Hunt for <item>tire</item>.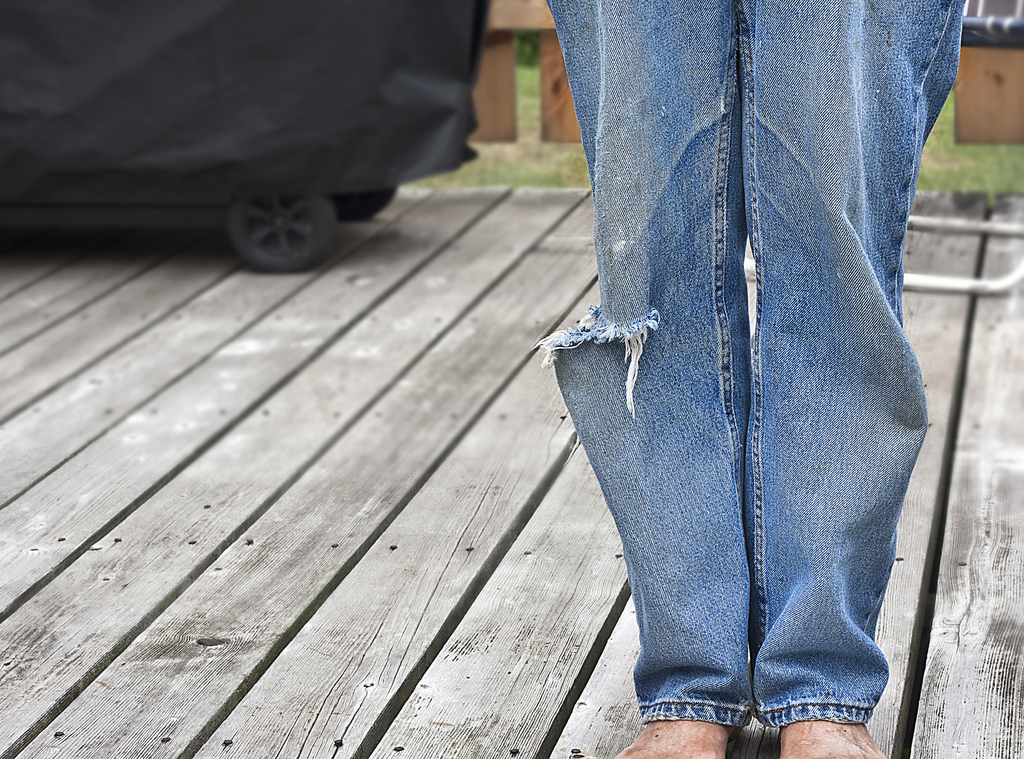
Hunted down at 216,172,336,265.
